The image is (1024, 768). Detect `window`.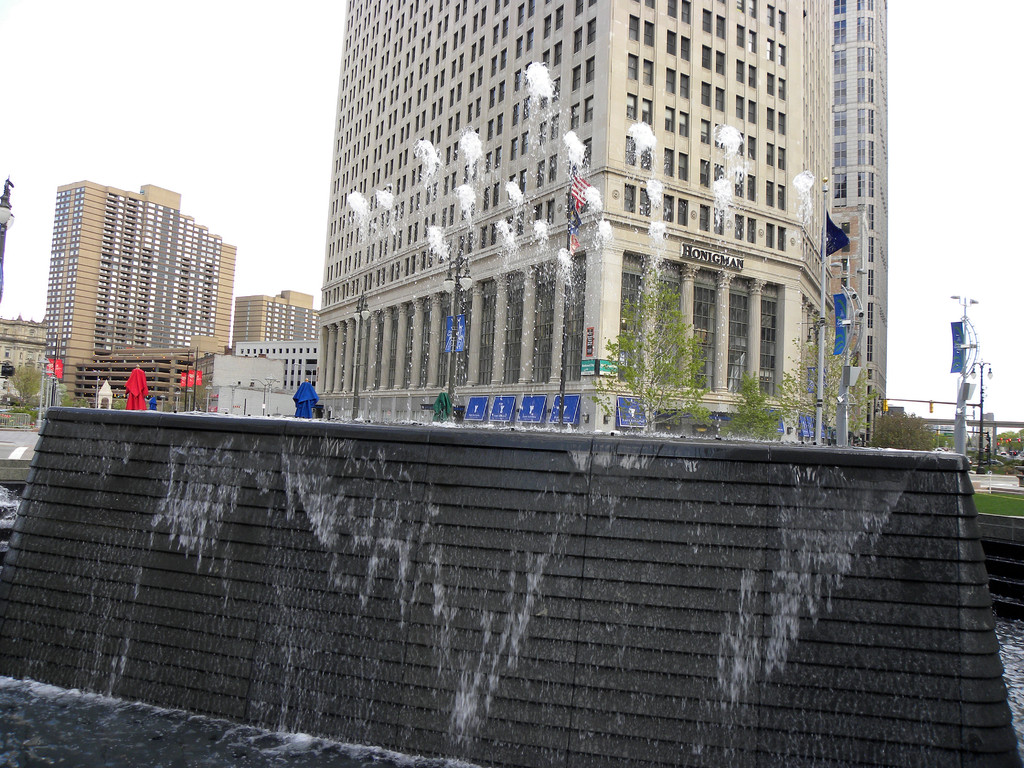
Detection: [x1=700, y1=155, x2=712, y2=189].
